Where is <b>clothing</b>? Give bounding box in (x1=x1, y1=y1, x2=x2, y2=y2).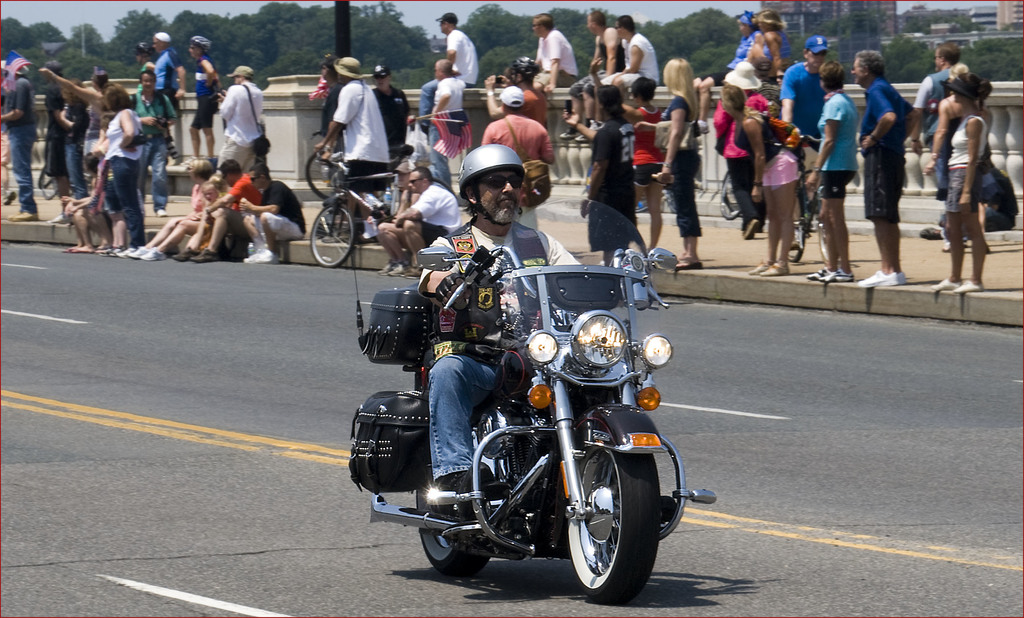
(x1=486, y1=114, x2=553, y2=231).
